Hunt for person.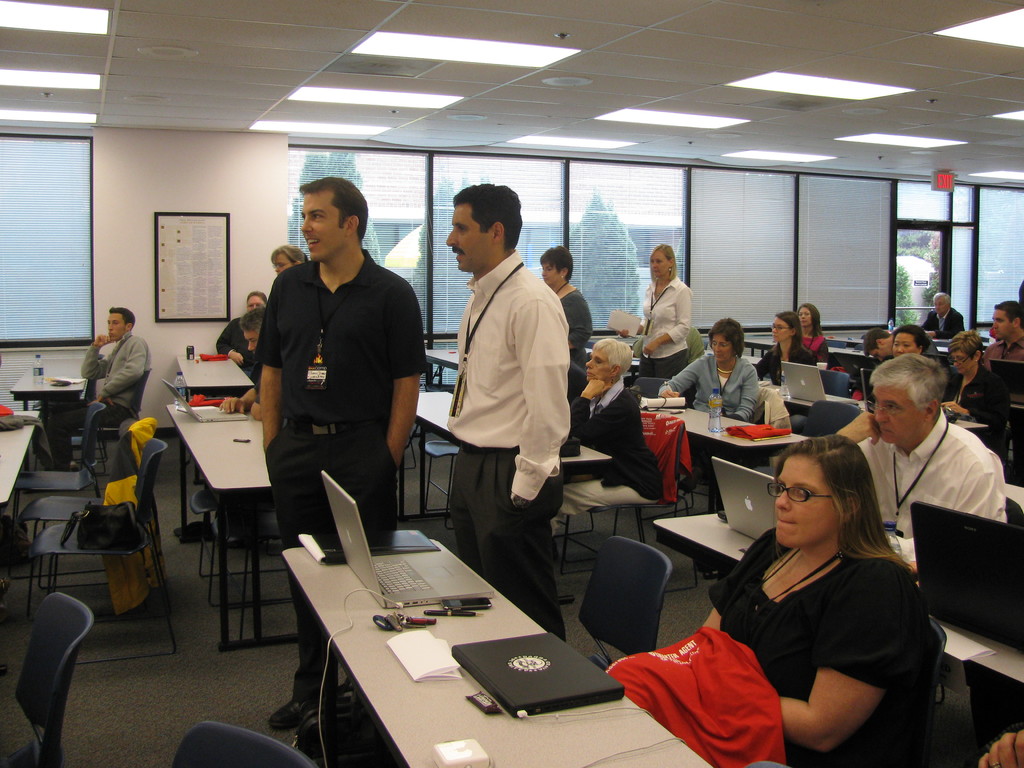
Hunted down at detection(865, 323, 892, 363).
